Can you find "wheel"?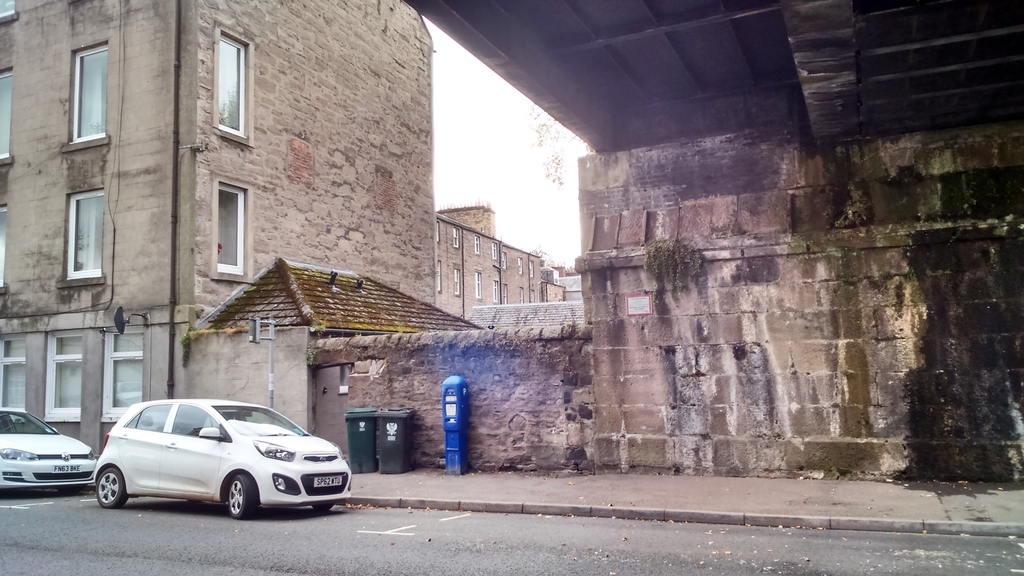
Yes, bounding box: [96, 466, 126, 509].
